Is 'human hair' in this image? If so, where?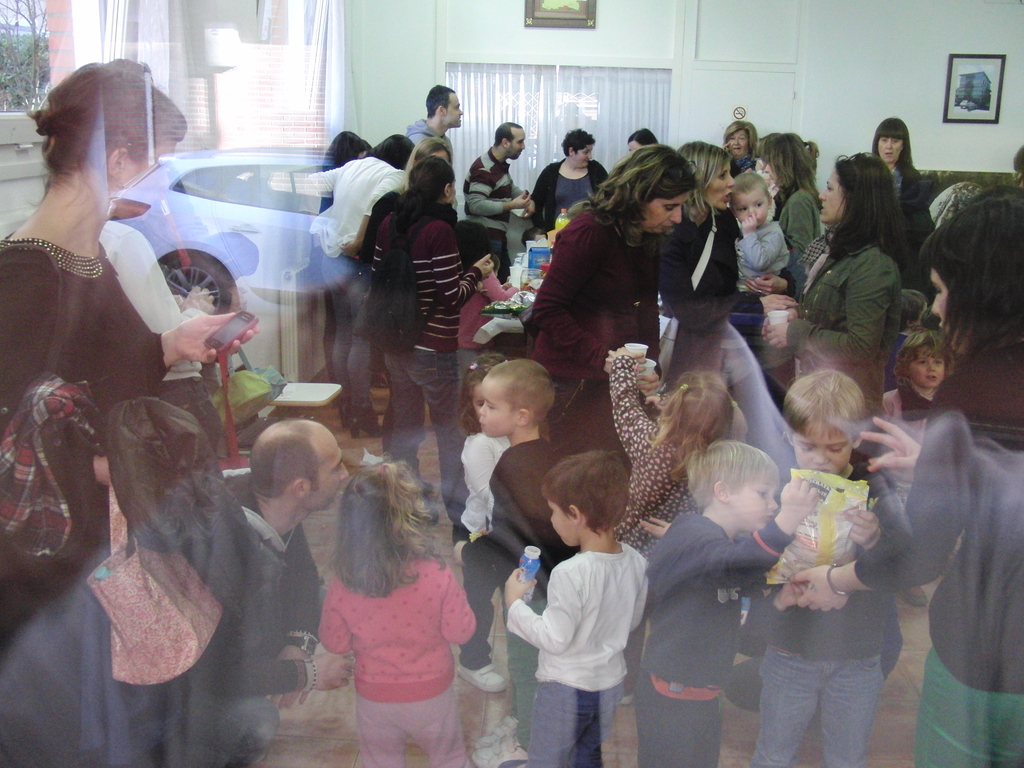
Yes, at left=895, top=288, right=927, bottom=326.
